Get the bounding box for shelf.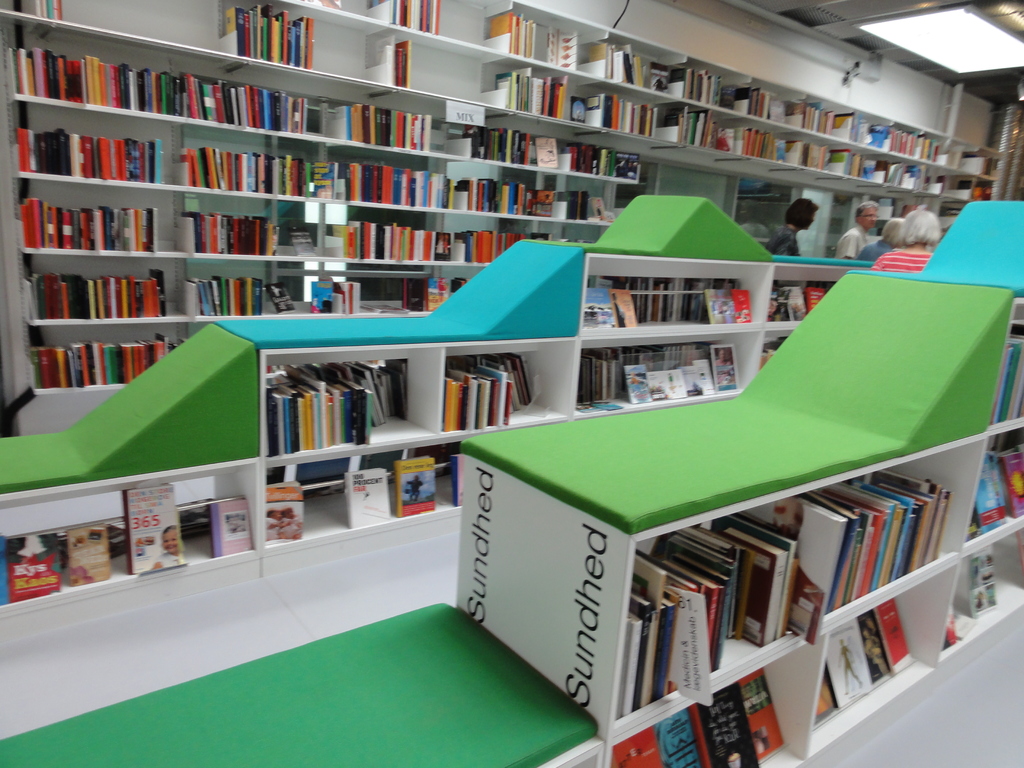
box=[492, 54, 967, 200].
